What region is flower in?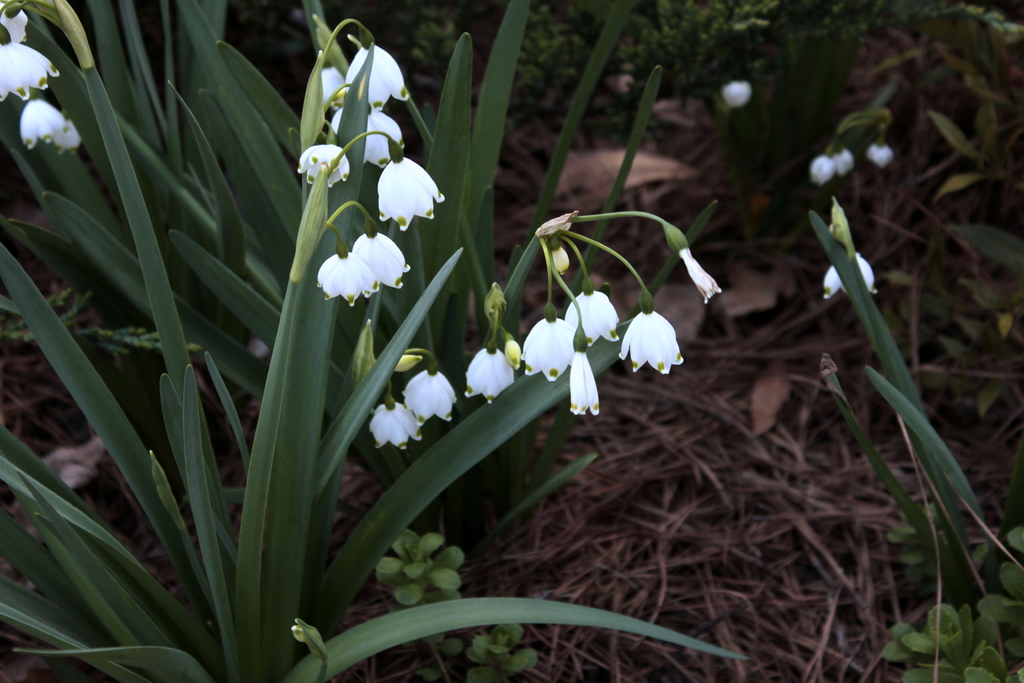
351 223 412 291.
